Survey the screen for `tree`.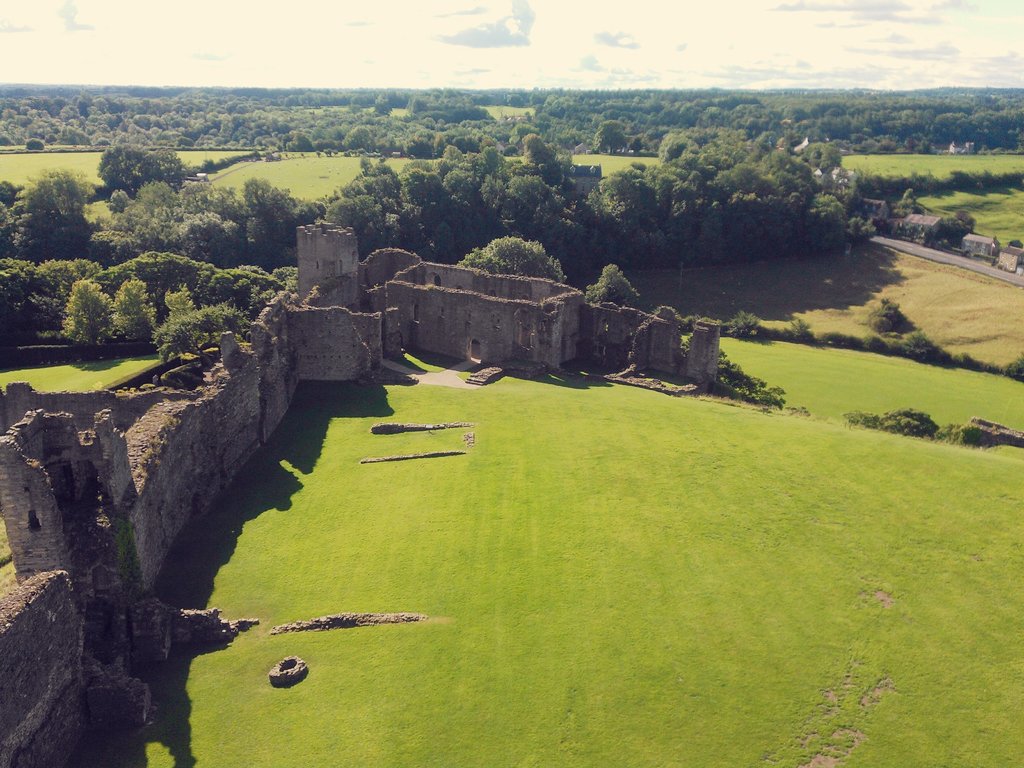
Survey found: 668,187,703,253.
